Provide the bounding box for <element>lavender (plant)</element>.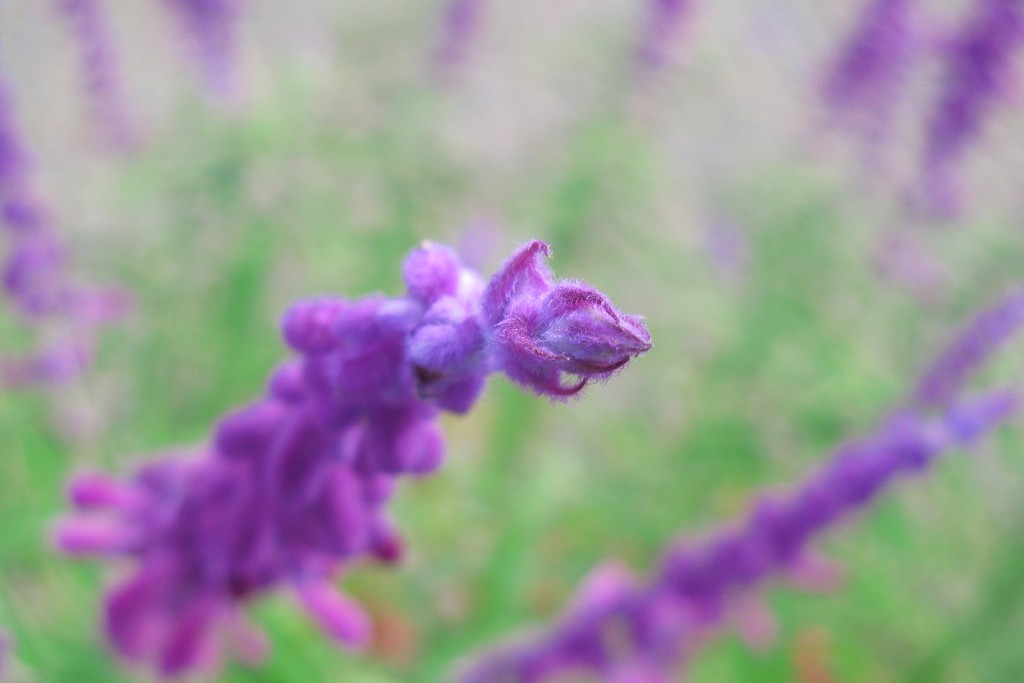
433,0,484,101.
